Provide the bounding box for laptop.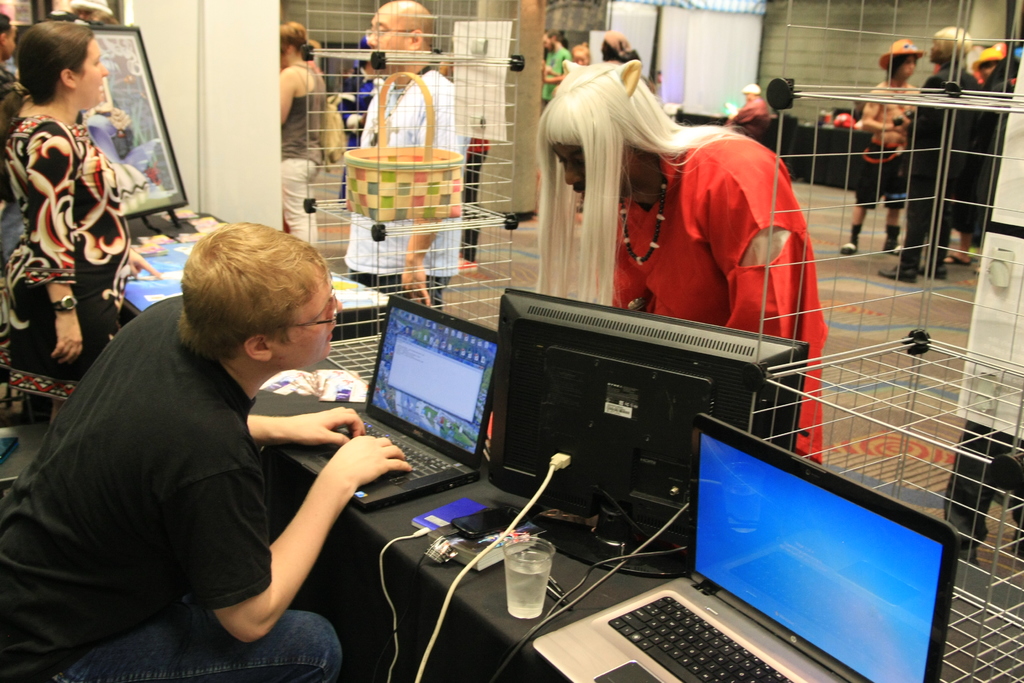
[left=564, top=447, right=930, bottom=682].
